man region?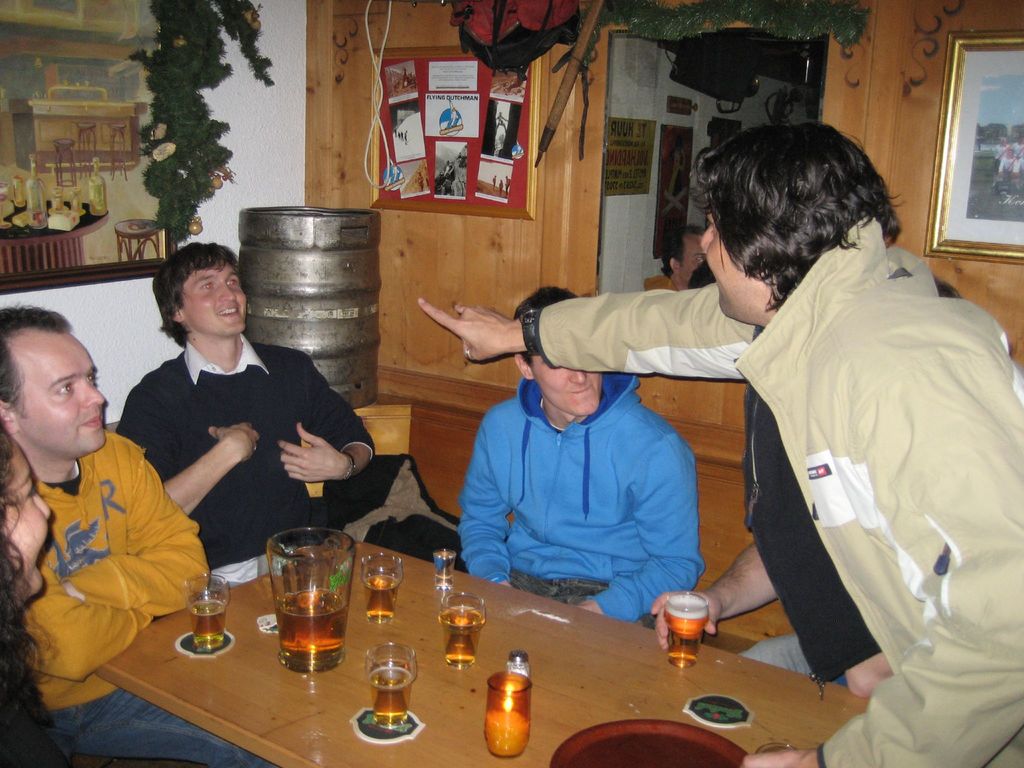
box(0, 299, 284, 767)
